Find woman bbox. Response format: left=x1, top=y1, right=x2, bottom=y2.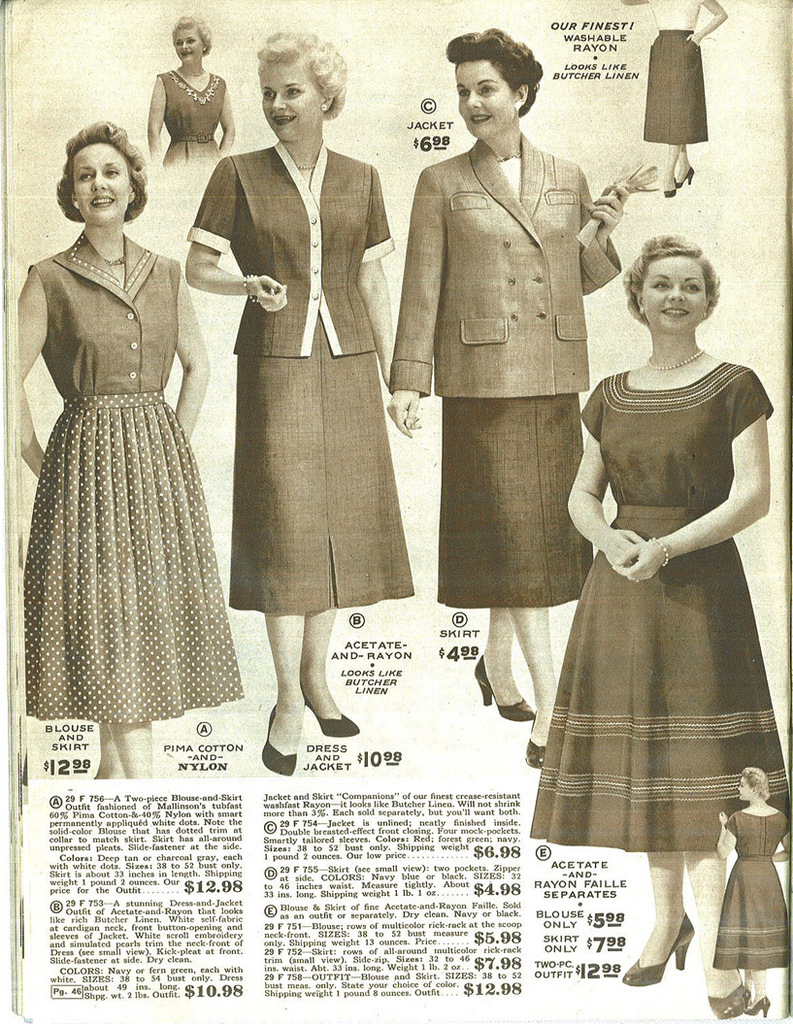
left=529, top=229, right=792, bottom=1017.
